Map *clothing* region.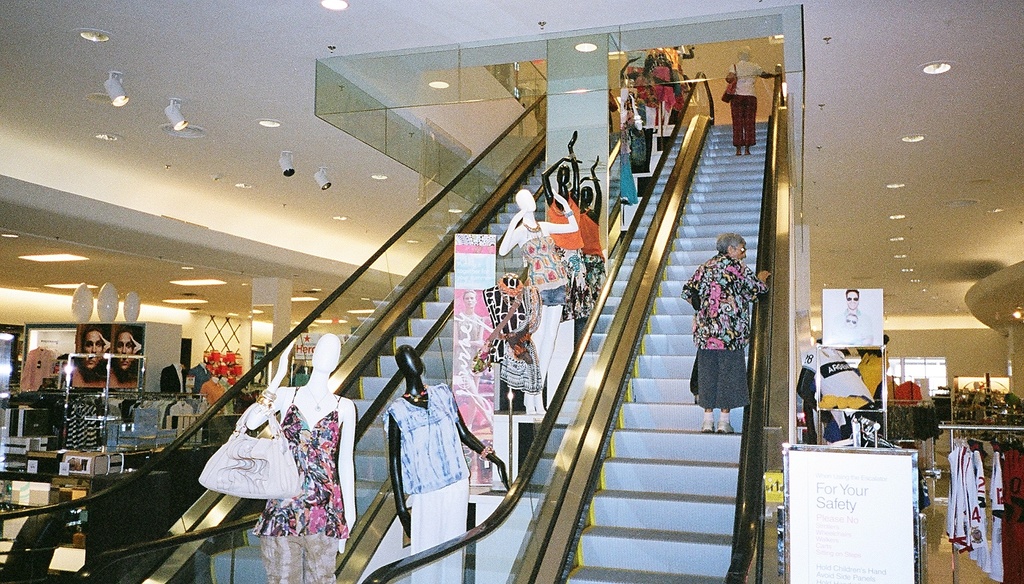
Mapped to x1=484, y1=293, x2=537, y2=379.
